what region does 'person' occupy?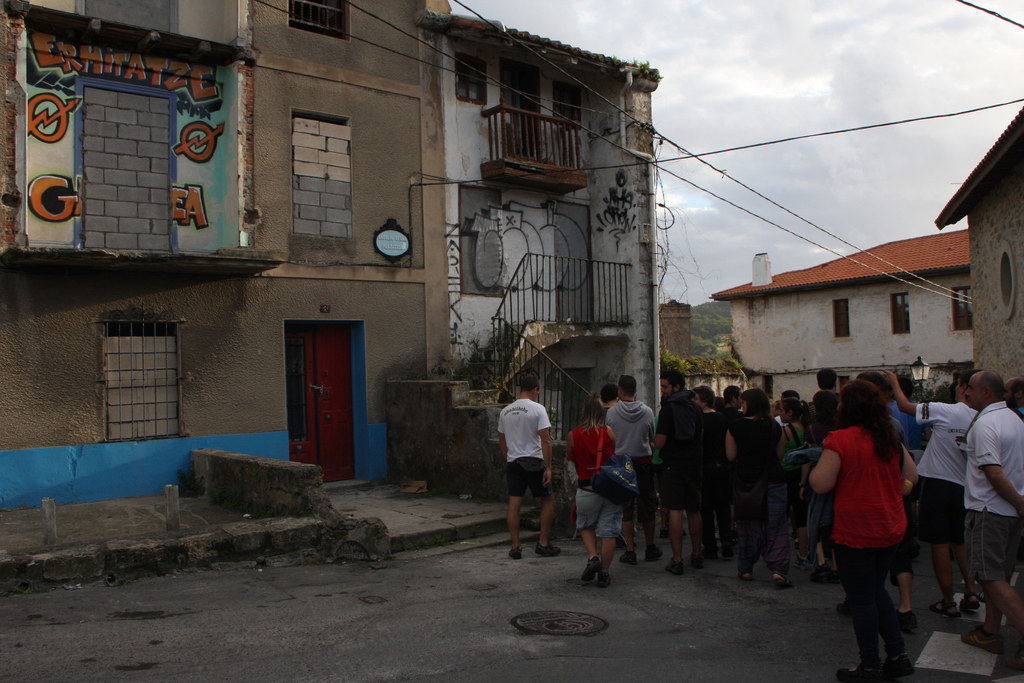
[x1=775, y1=386, x2=811, y2=554].
